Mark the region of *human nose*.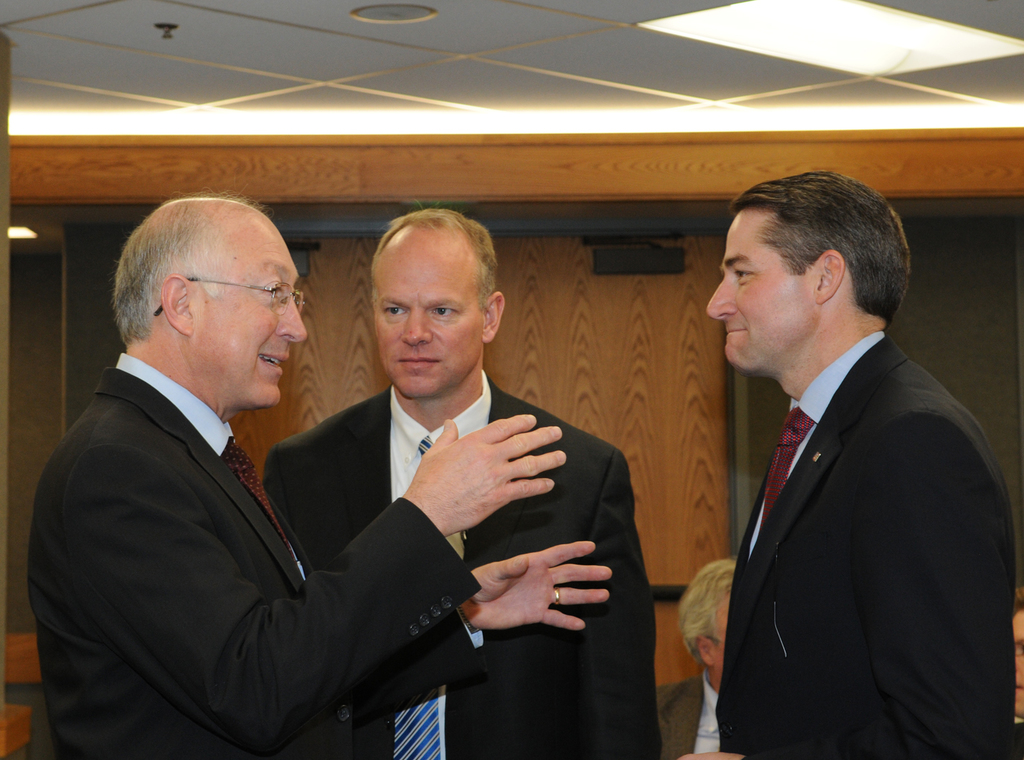
Region: x1=402 y1=307 x2=435 y2=345.
